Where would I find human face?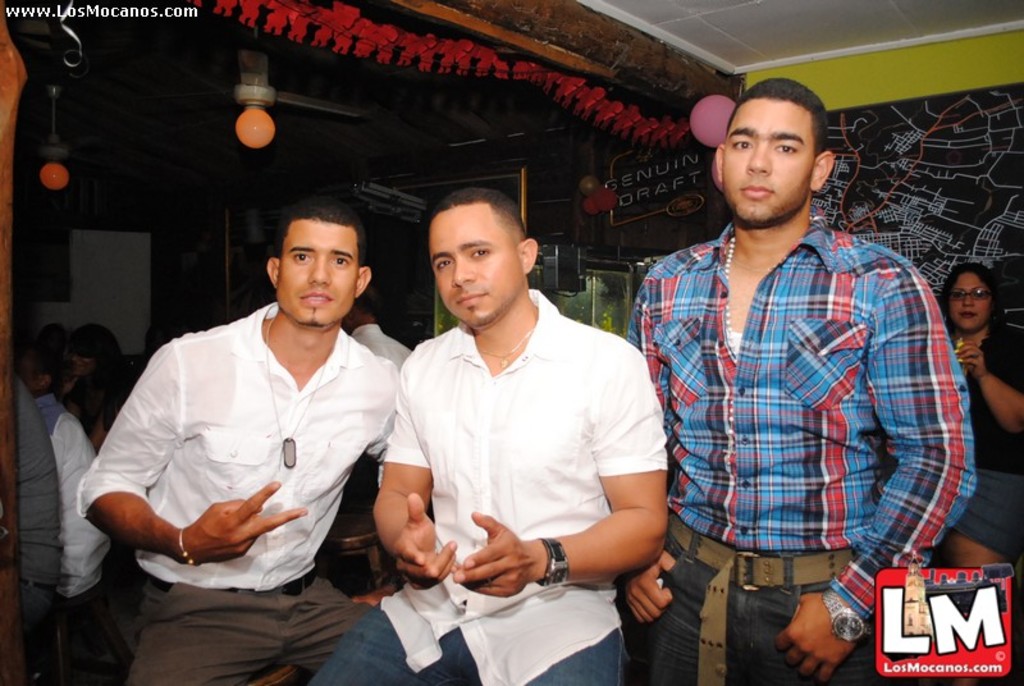
At l=724, t=105, r=812, b=223.
